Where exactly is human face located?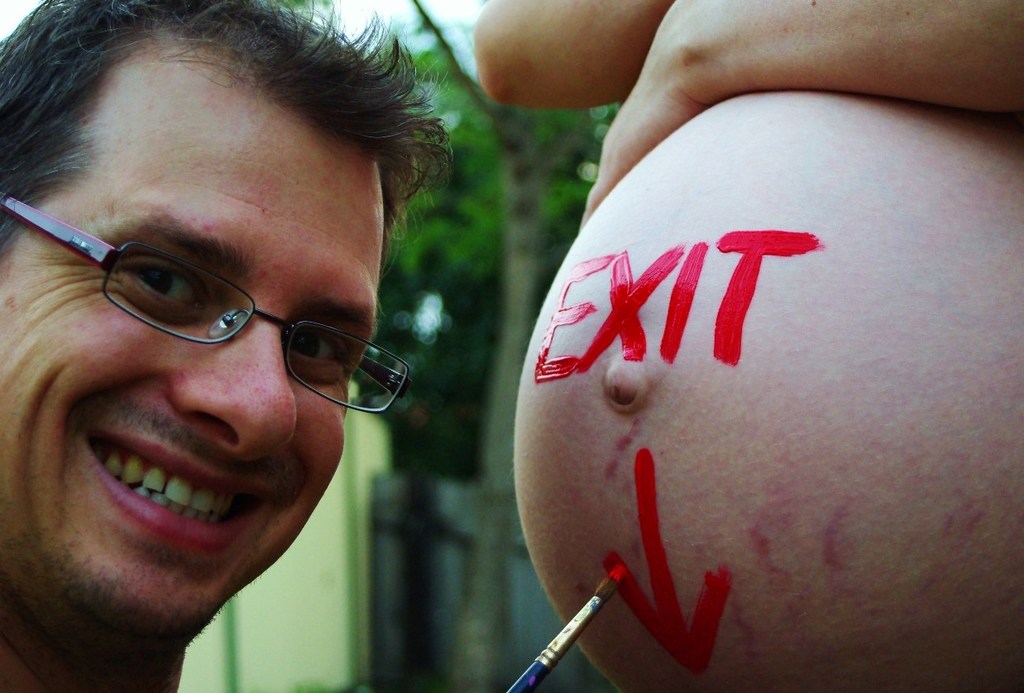
Its bounding box is Rect(0, 50, 376, 645).
